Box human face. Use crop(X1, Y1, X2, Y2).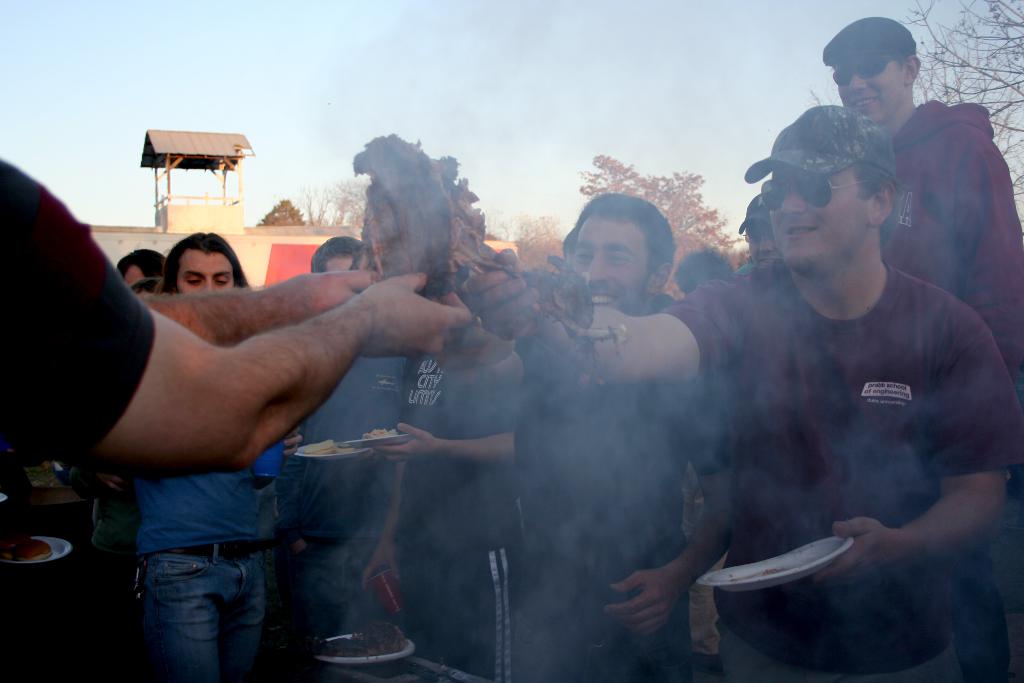
crop(325, 253, 351, 272).
